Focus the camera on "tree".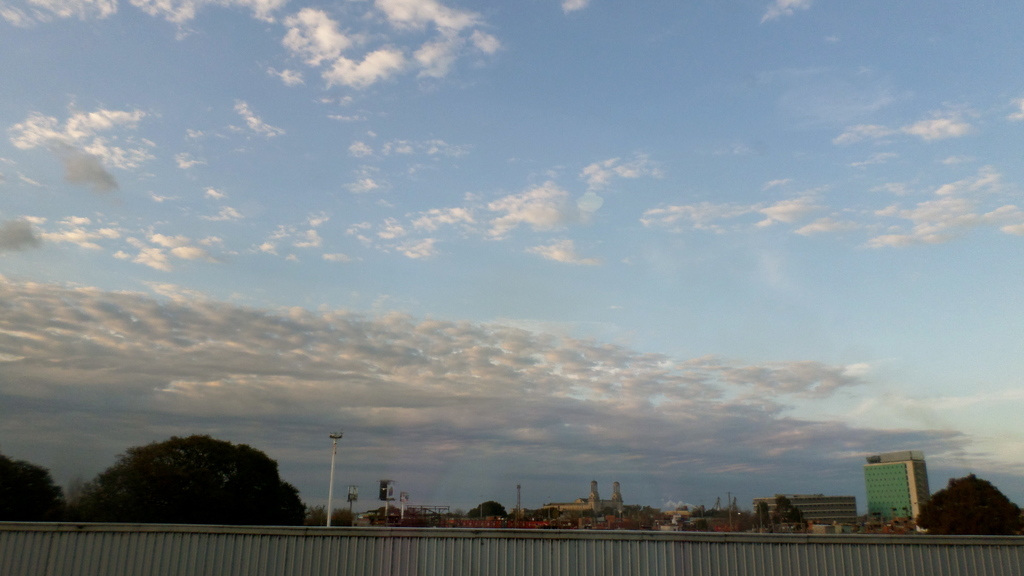
Focus region: [left=693, top=508, right=738, bottom=516].
